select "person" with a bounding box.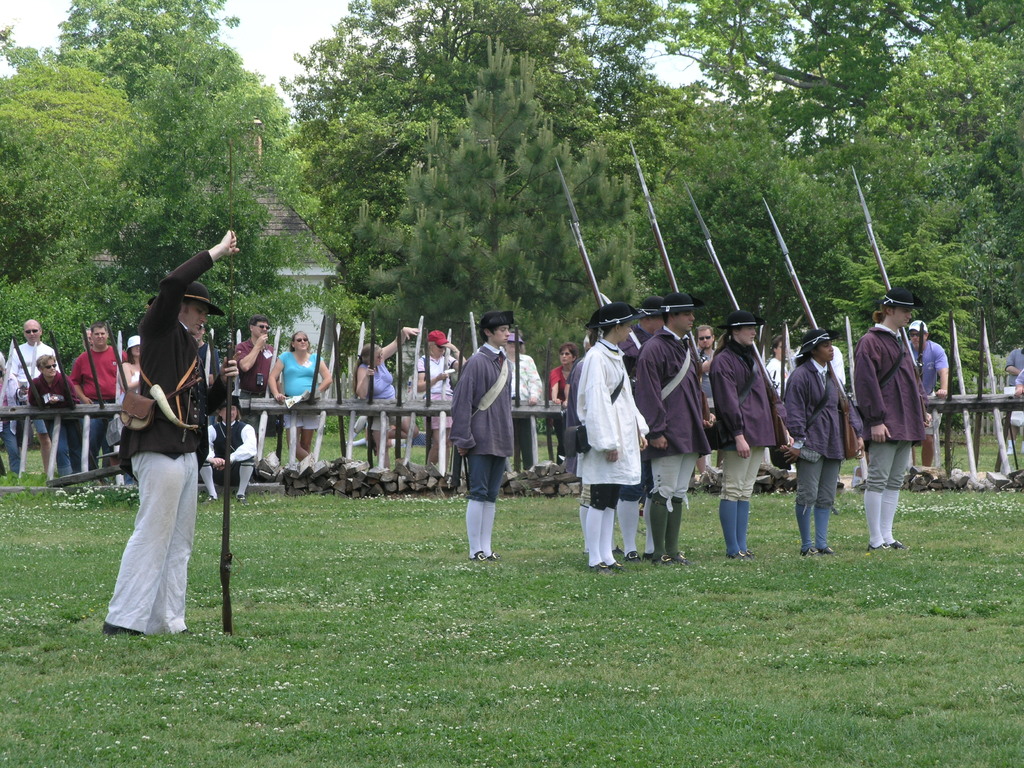
(left=781, top=328, right=861, bottom=558).
